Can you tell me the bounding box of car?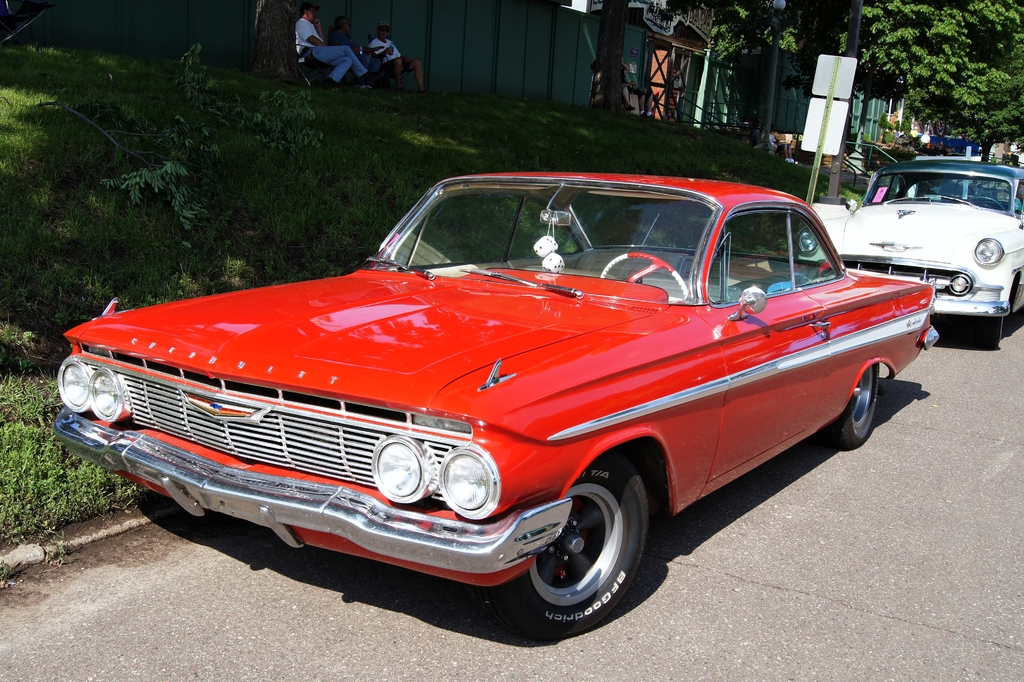
{"x1": 49, "y1": 164, "x2": 940, "y2": 635}.
